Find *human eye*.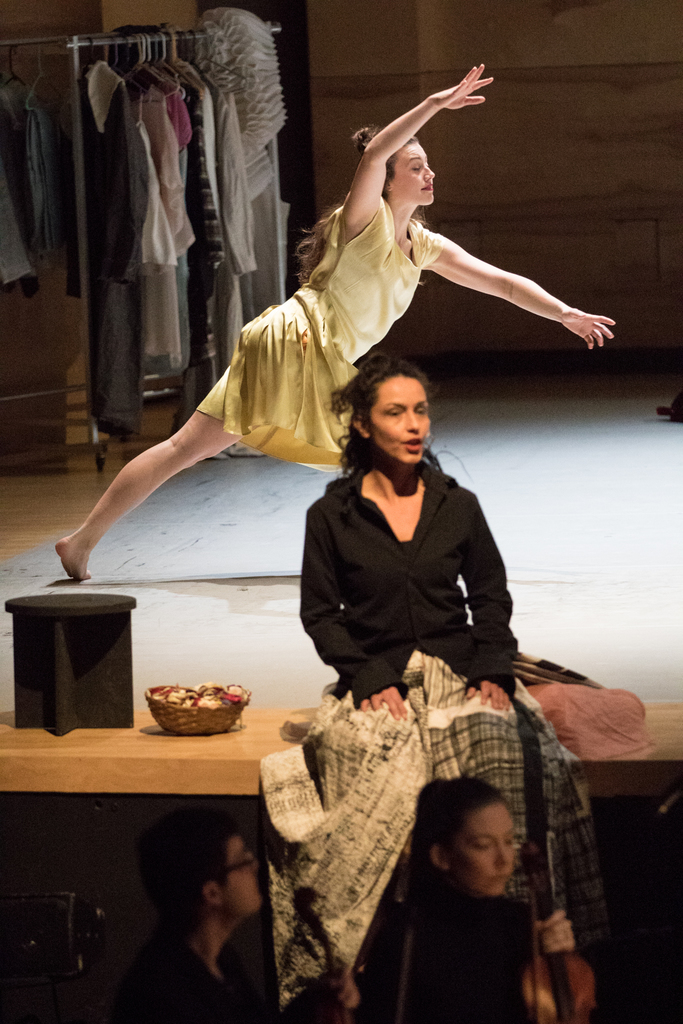
detection(425, 163, 432, 170).
